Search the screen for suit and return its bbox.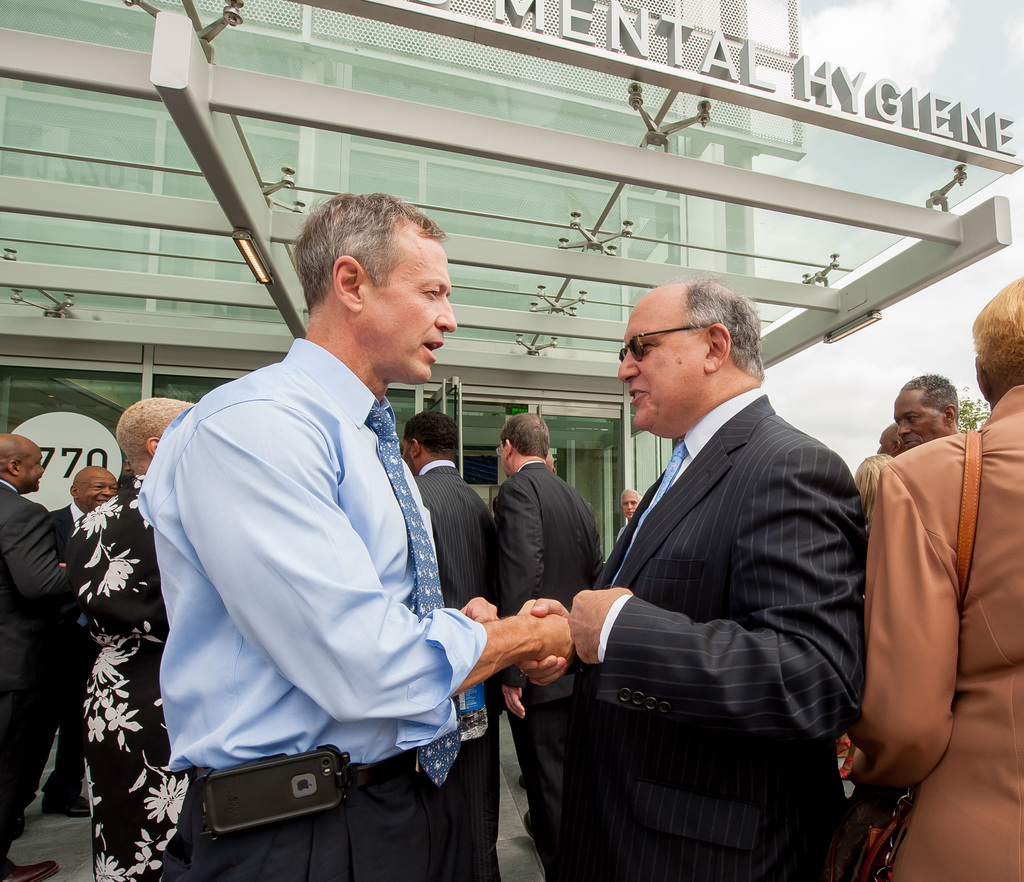
Found: <region>408, 460, 502, 881</region>.
